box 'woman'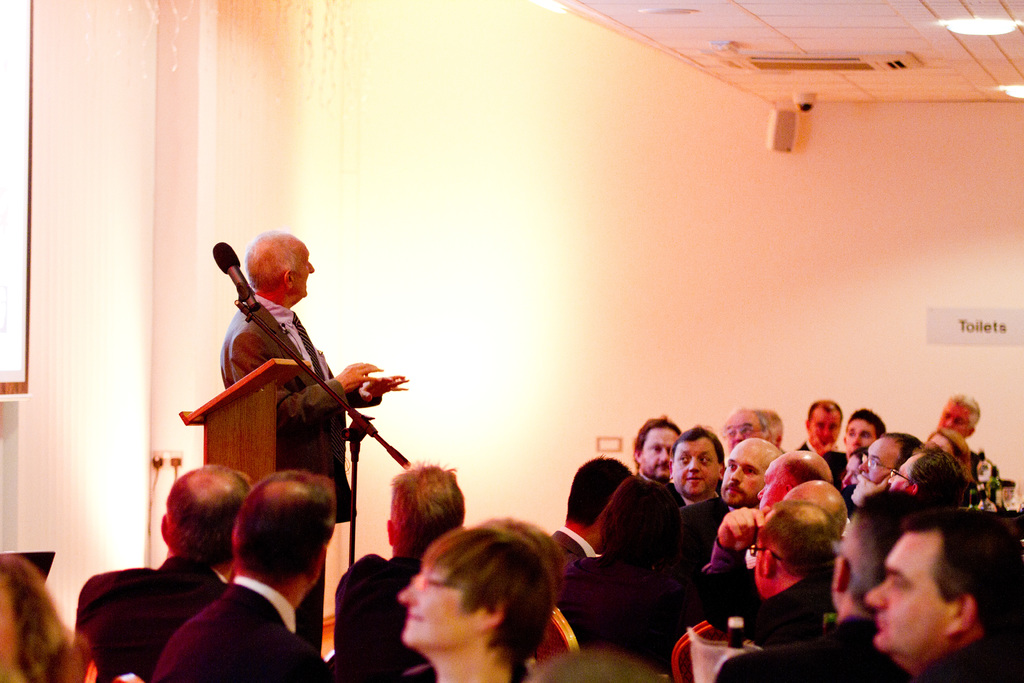
left=396, top=522, right=550, bottom=682
